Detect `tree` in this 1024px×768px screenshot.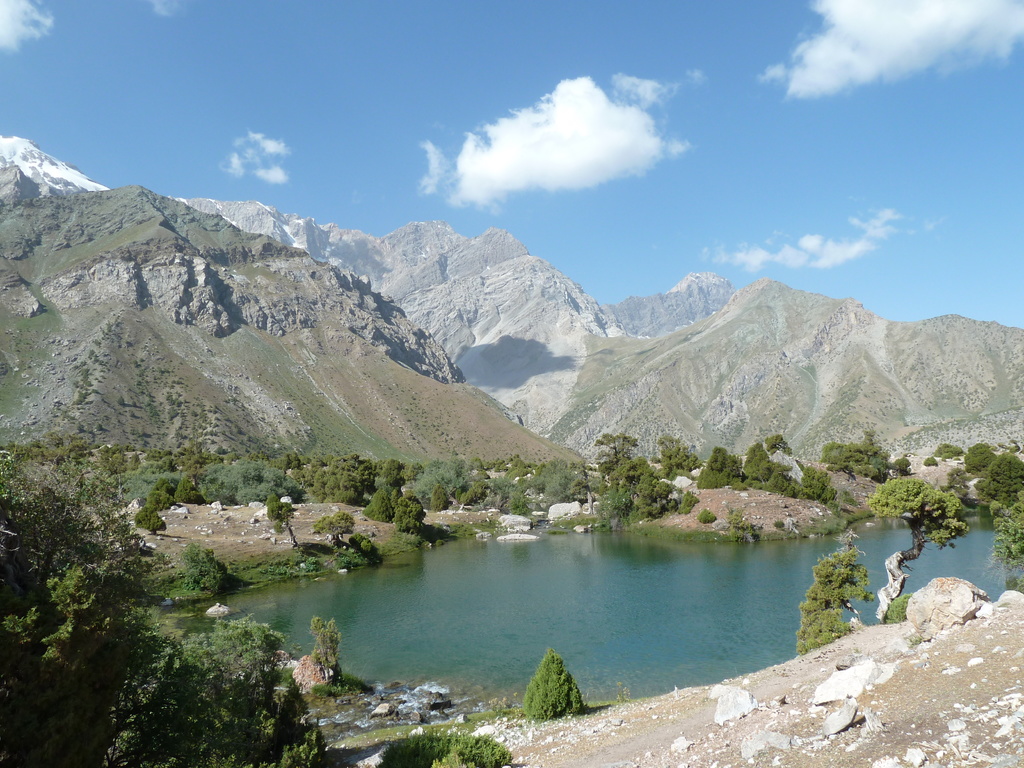
Detection: {"left": 684, "top": 435, "right": 743, "bottom": 499}.
